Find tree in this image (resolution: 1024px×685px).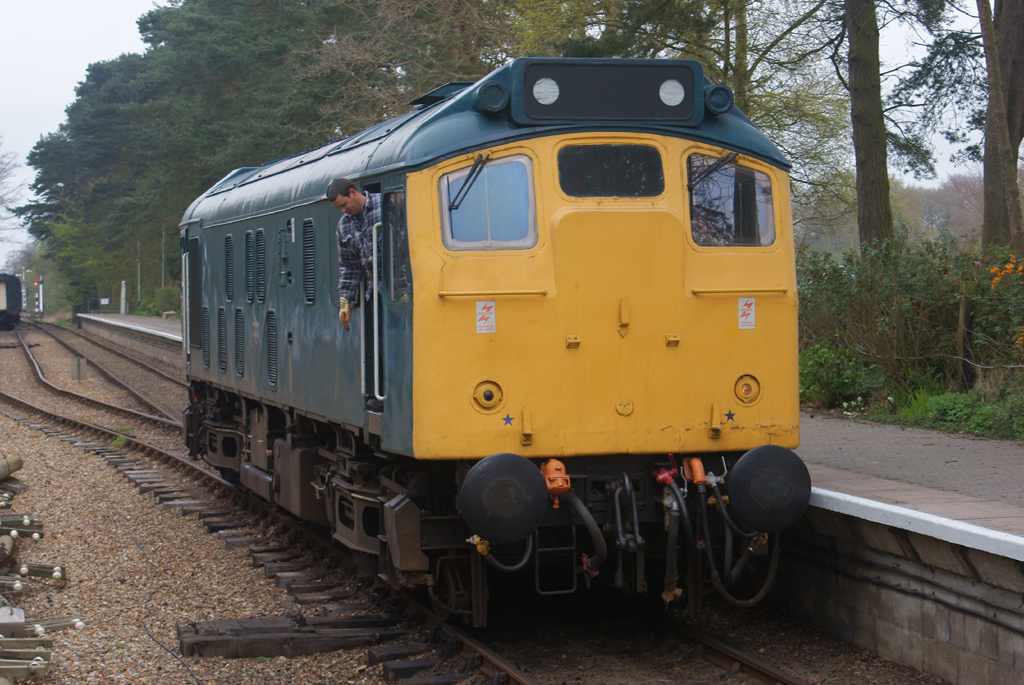
locate(980, 0, 1023, 260).
